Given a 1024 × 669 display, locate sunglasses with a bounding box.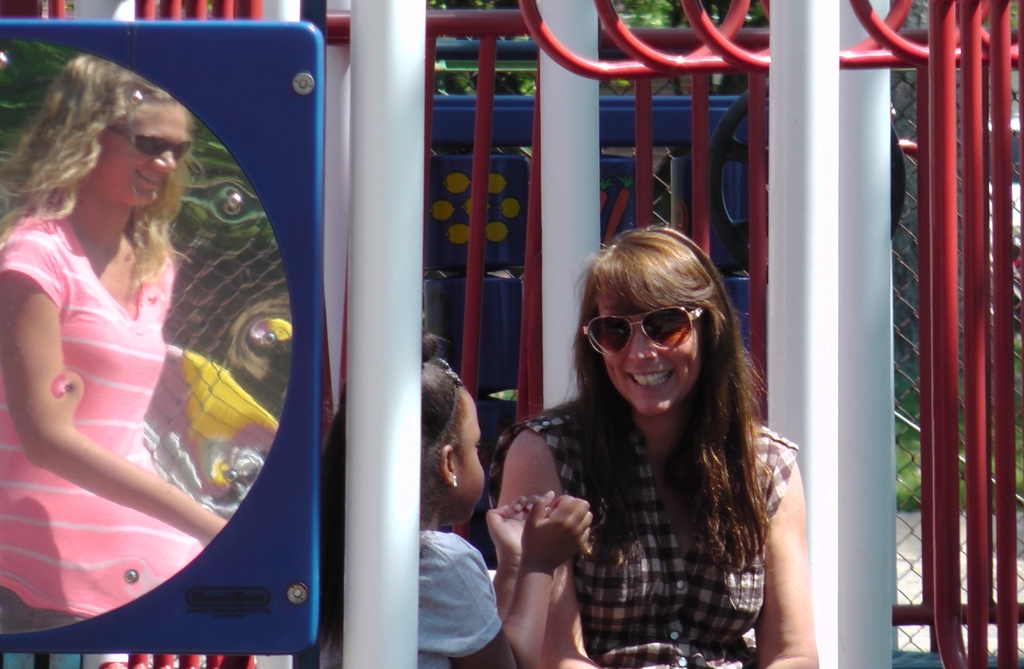
Located: [102,129,190,161].
